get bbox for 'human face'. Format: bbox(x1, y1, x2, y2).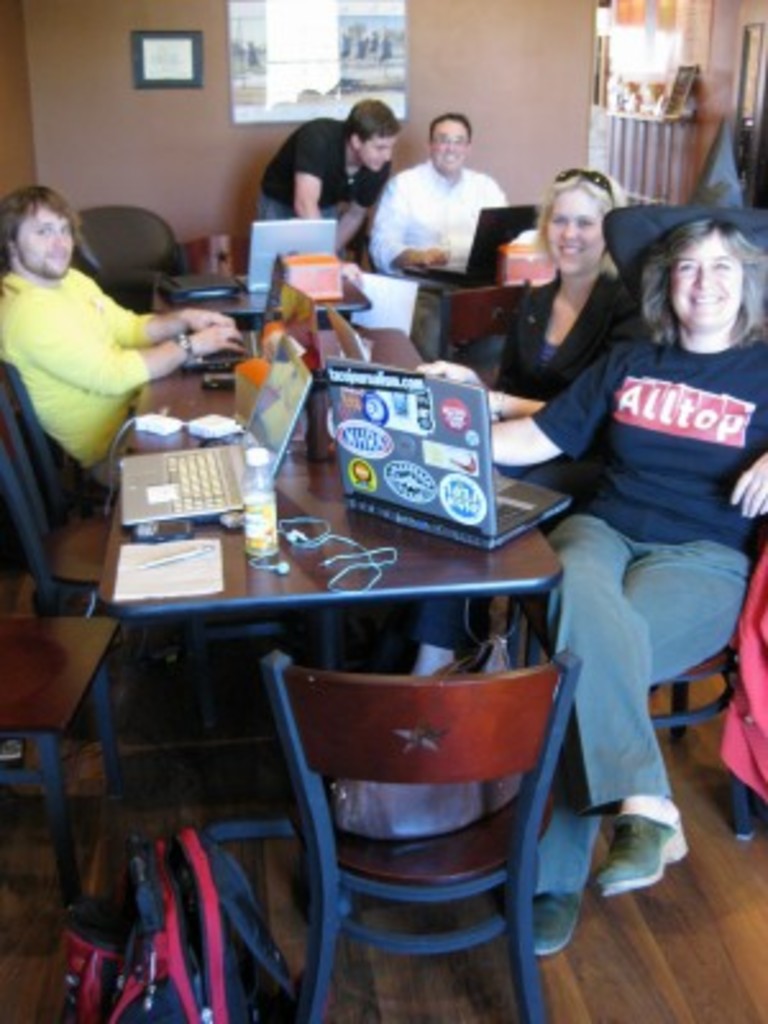
bbox(430, 120, 466, 174).
